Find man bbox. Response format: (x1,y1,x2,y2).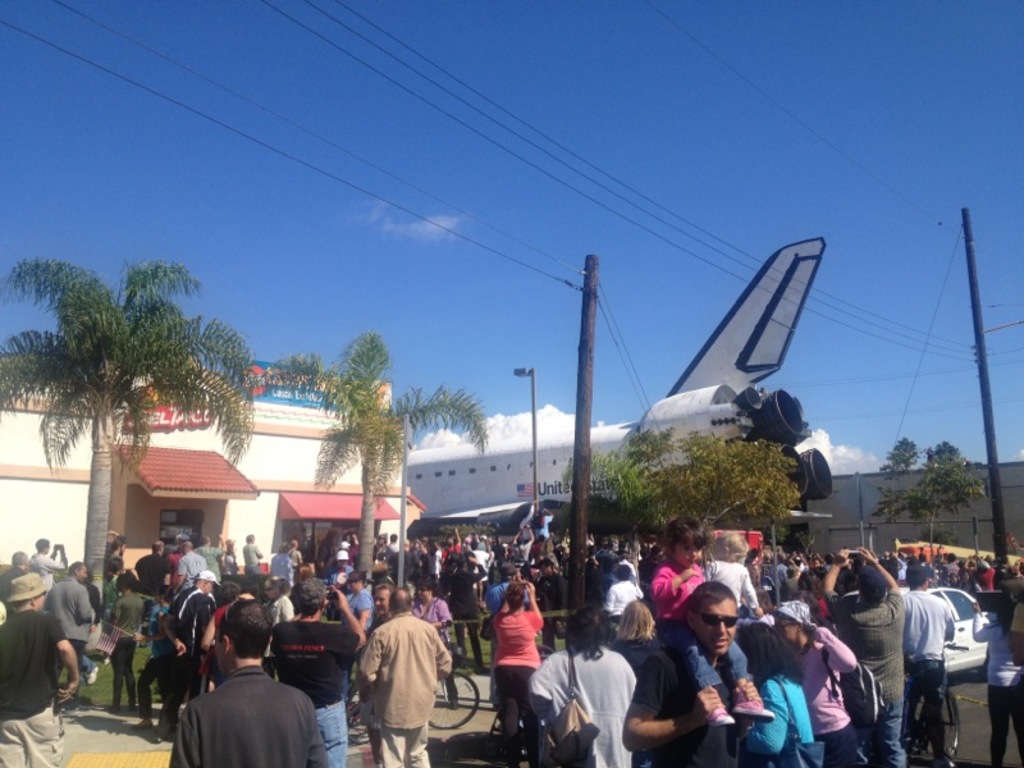
(820,548,908,767).
